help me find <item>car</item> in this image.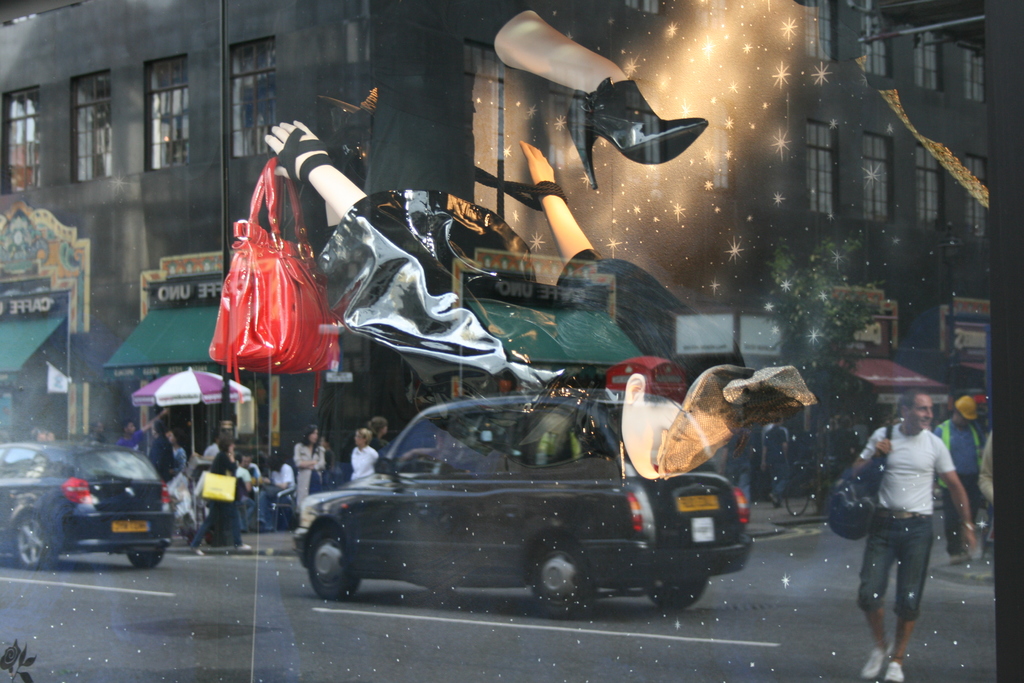
Found it: bbox=(0, 441, 174, 570).
